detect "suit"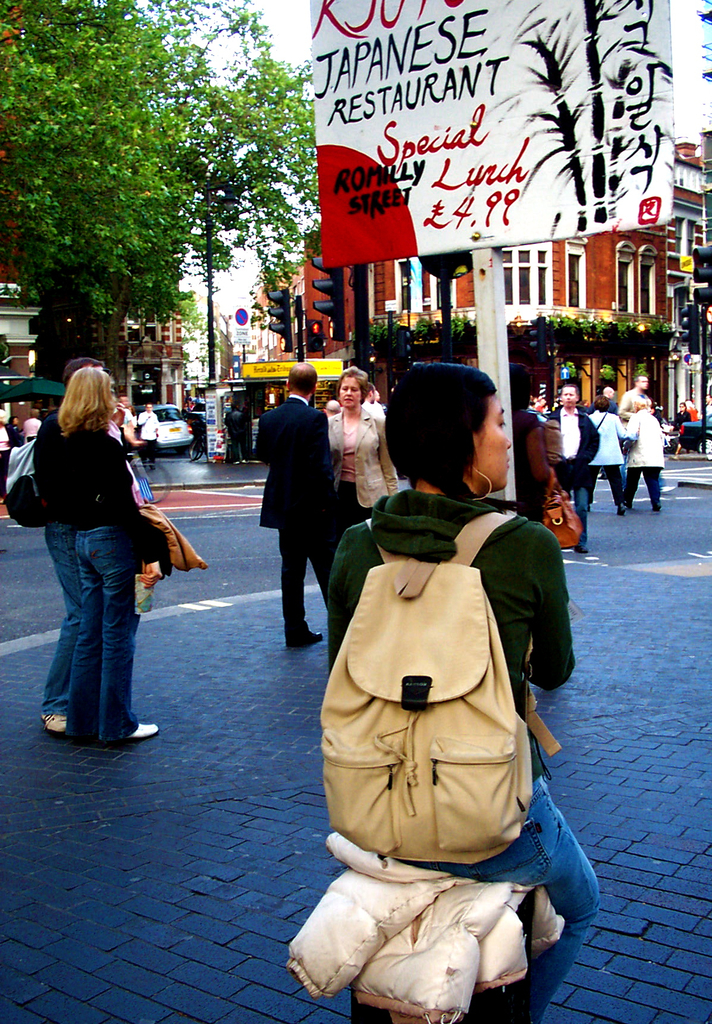
(549, 404, 603, 474)
